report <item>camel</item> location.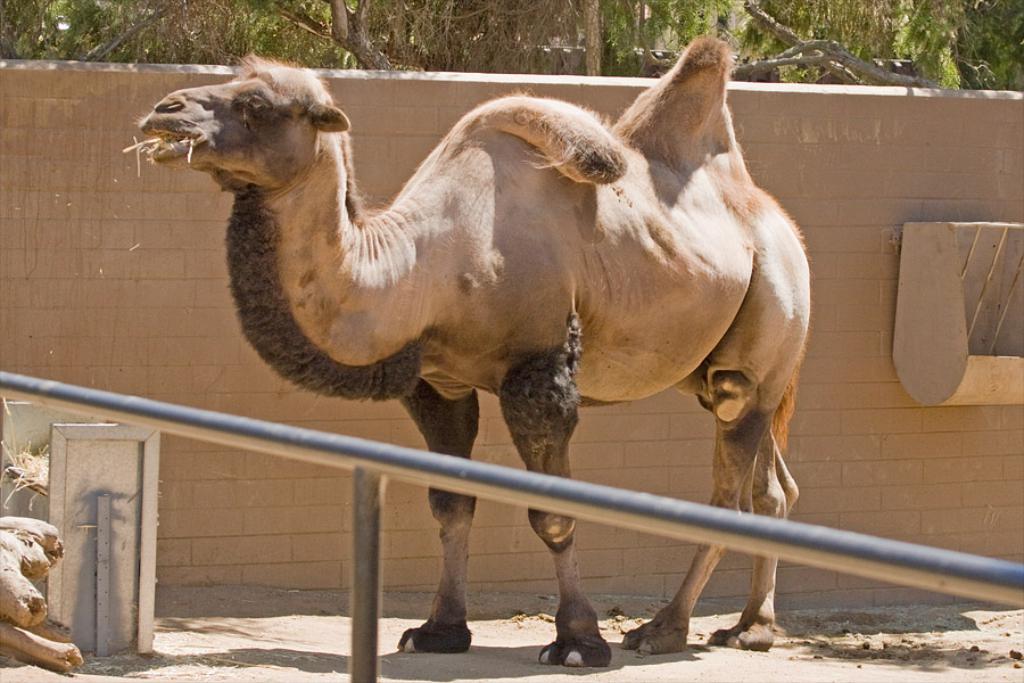
Report: detection(133, 34, 800, 665).
